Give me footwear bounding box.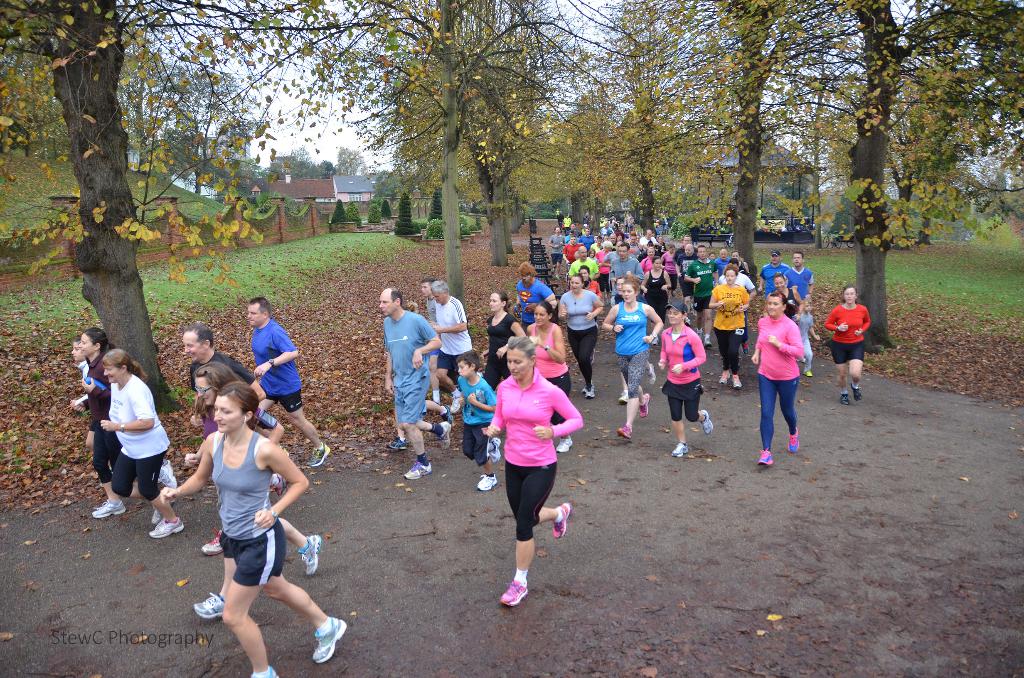
{"x1": 395, "y1": 433, "x2": 409, "y2": 448}.
